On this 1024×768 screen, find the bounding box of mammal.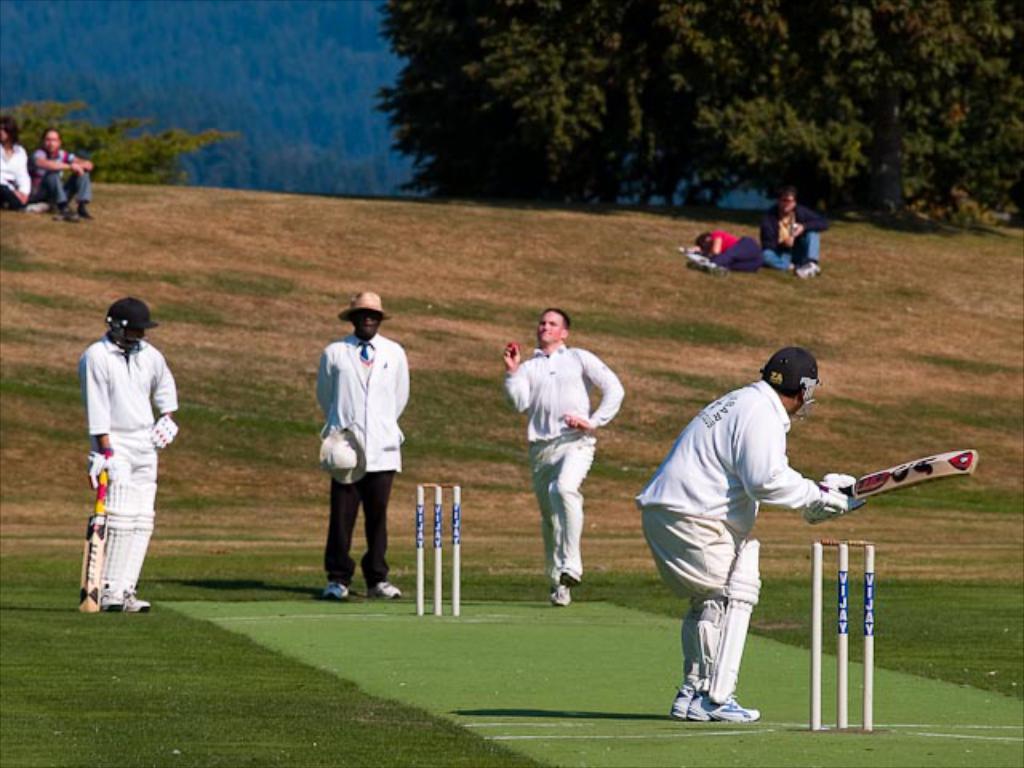
Bounding box: region(758, 187, 830, 278).
